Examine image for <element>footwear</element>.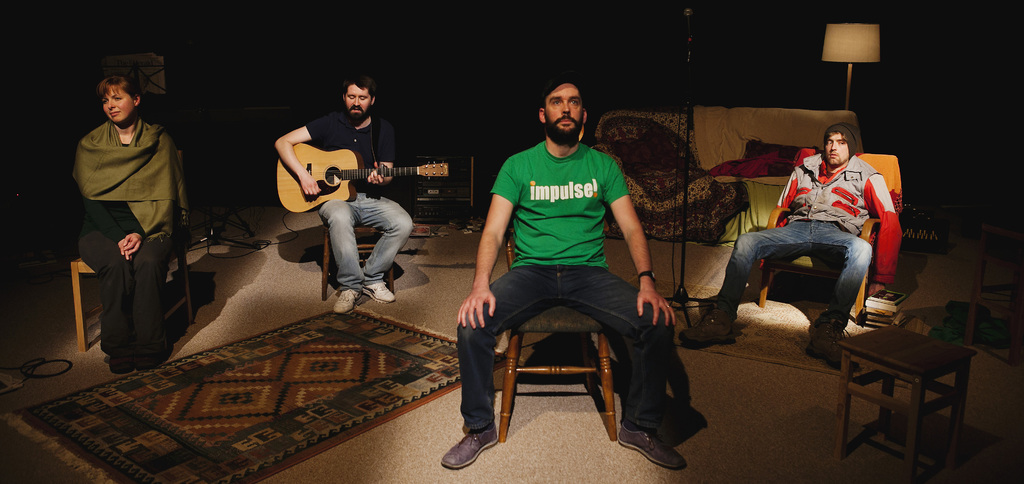
Examination result: bbox=[449, 406, 506, 471].
